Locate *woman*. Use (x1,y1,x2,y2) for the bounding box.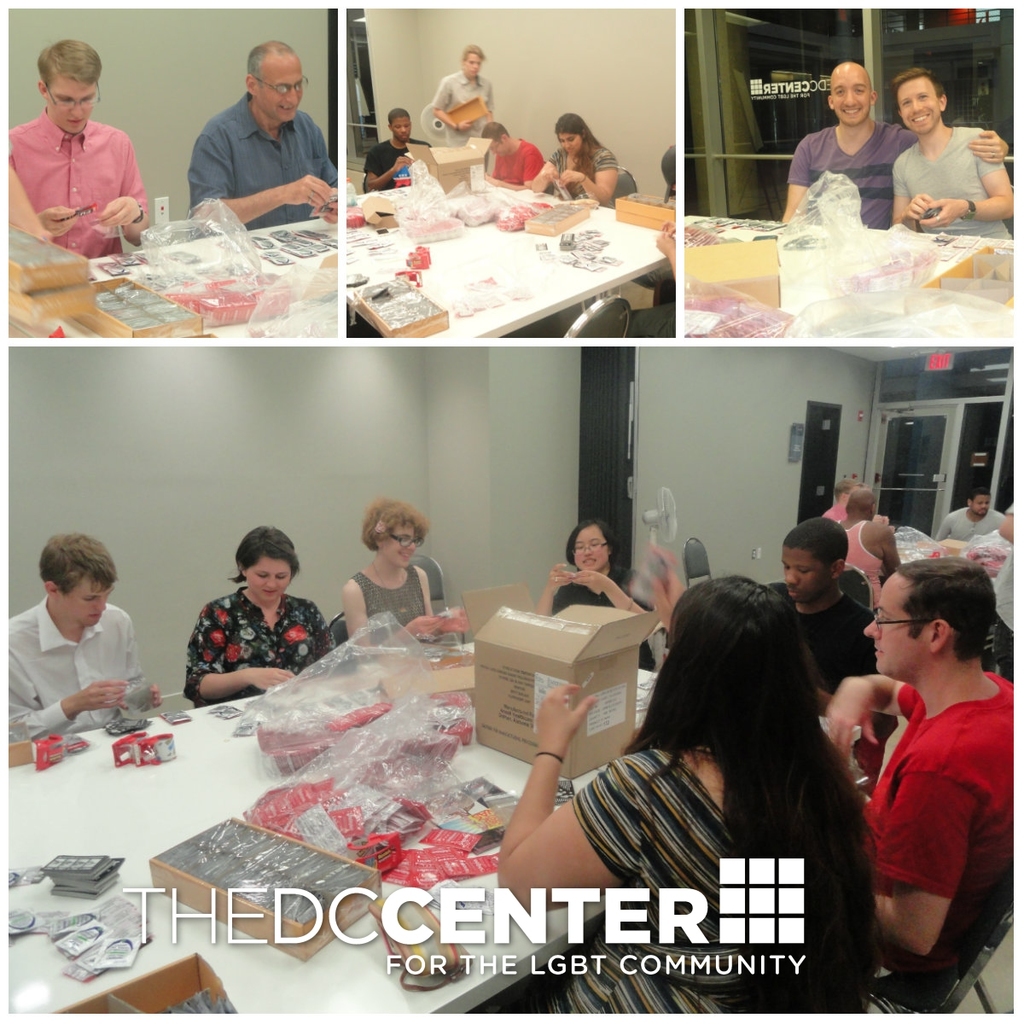
(534,520,650,671).
